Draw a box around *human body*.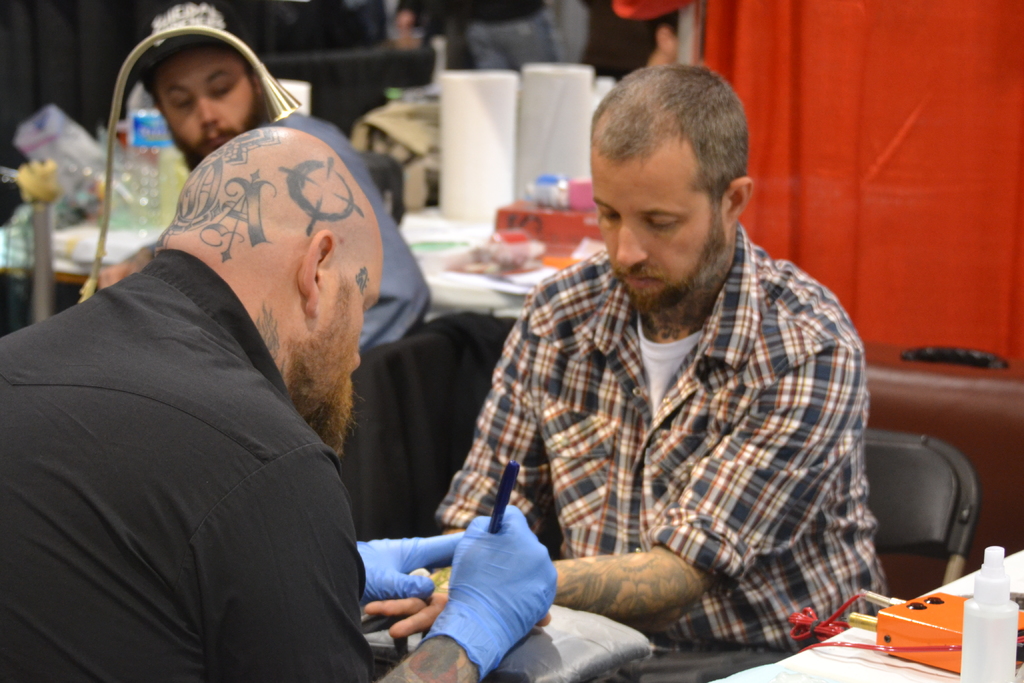
{"left": 0, "top": 120, "right": 572, "bottom": 682}.
